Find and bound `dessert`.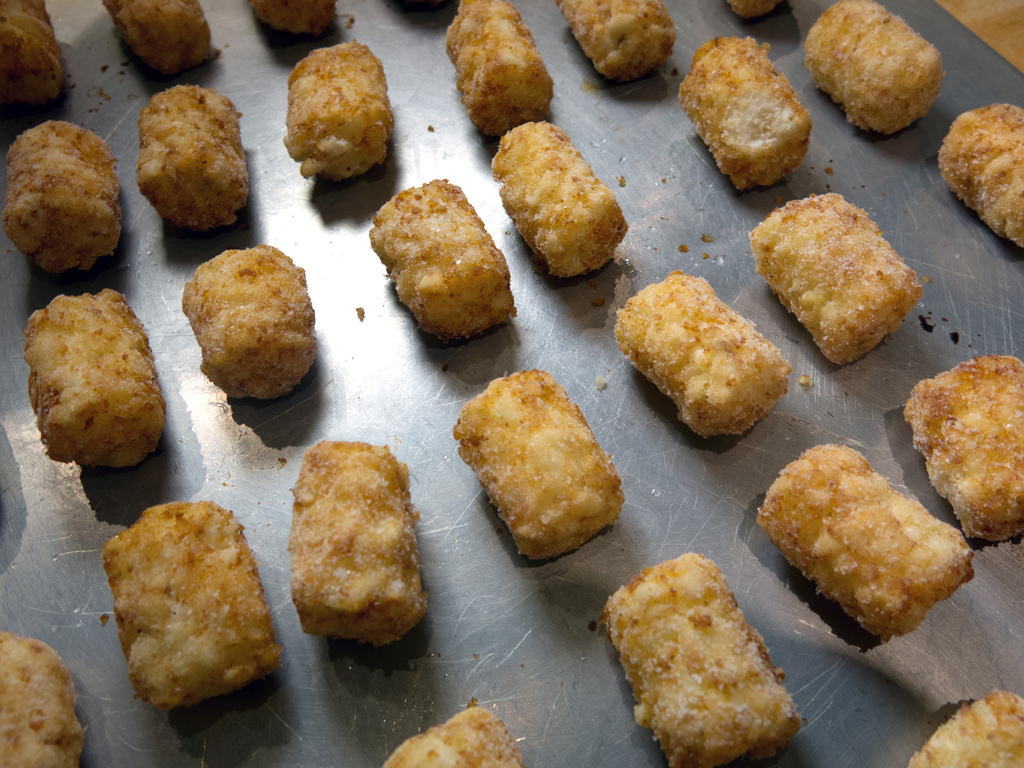
Bound: crop(435, 0, 556, 127).
